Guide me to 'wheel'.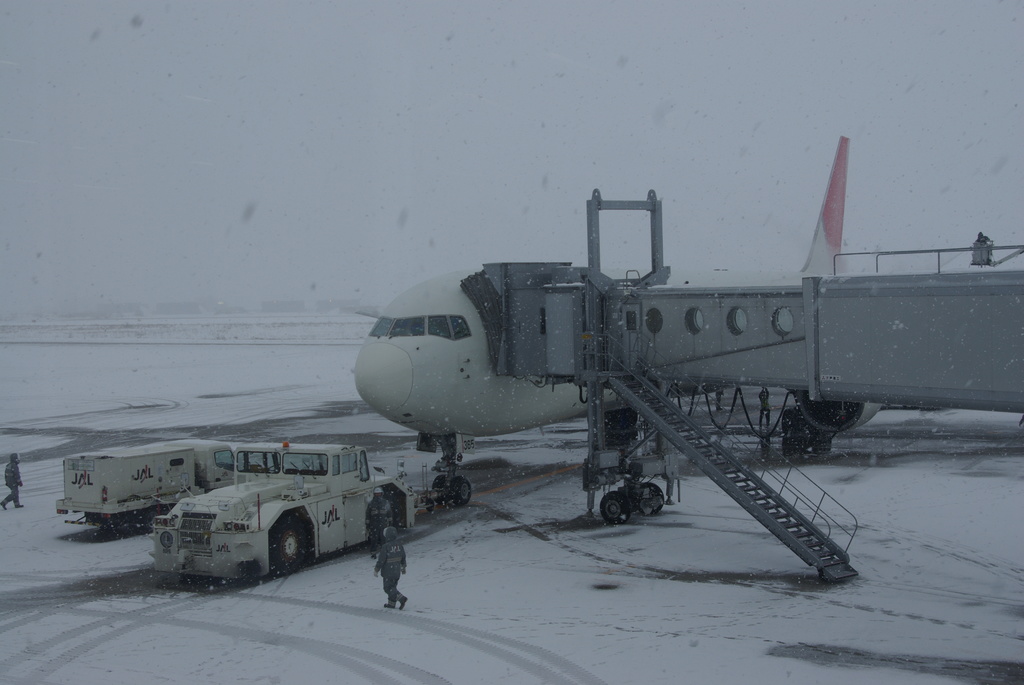
Guidance: Rect(433, 474, 449, 501).
